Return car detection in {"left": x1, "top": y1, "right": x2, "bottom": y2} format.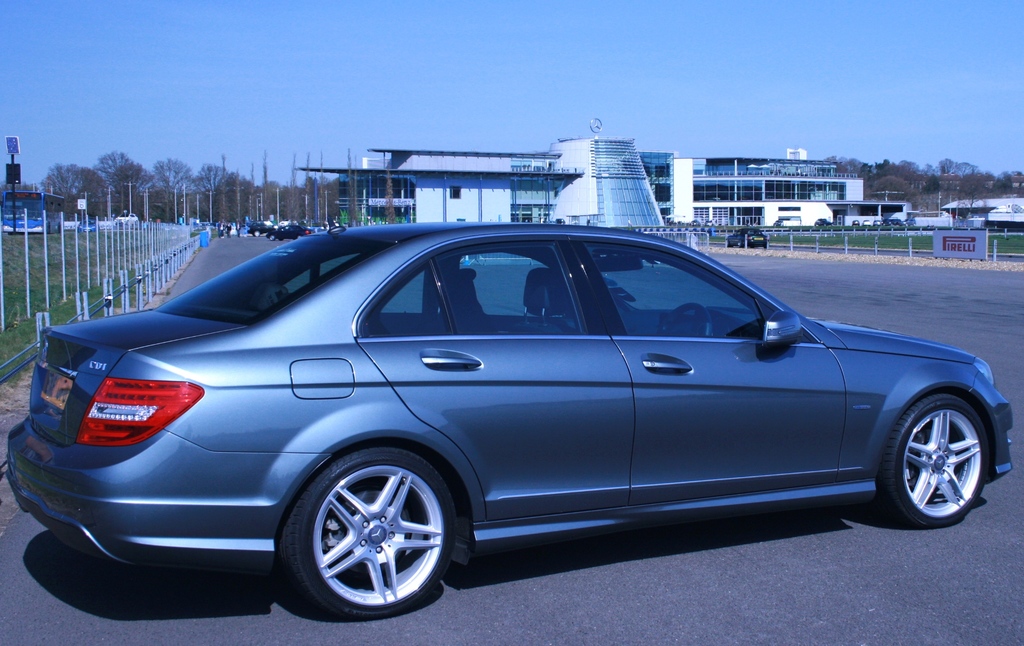
{"left": 729, "top": 229, "right": 769, "bottom": 250}.
